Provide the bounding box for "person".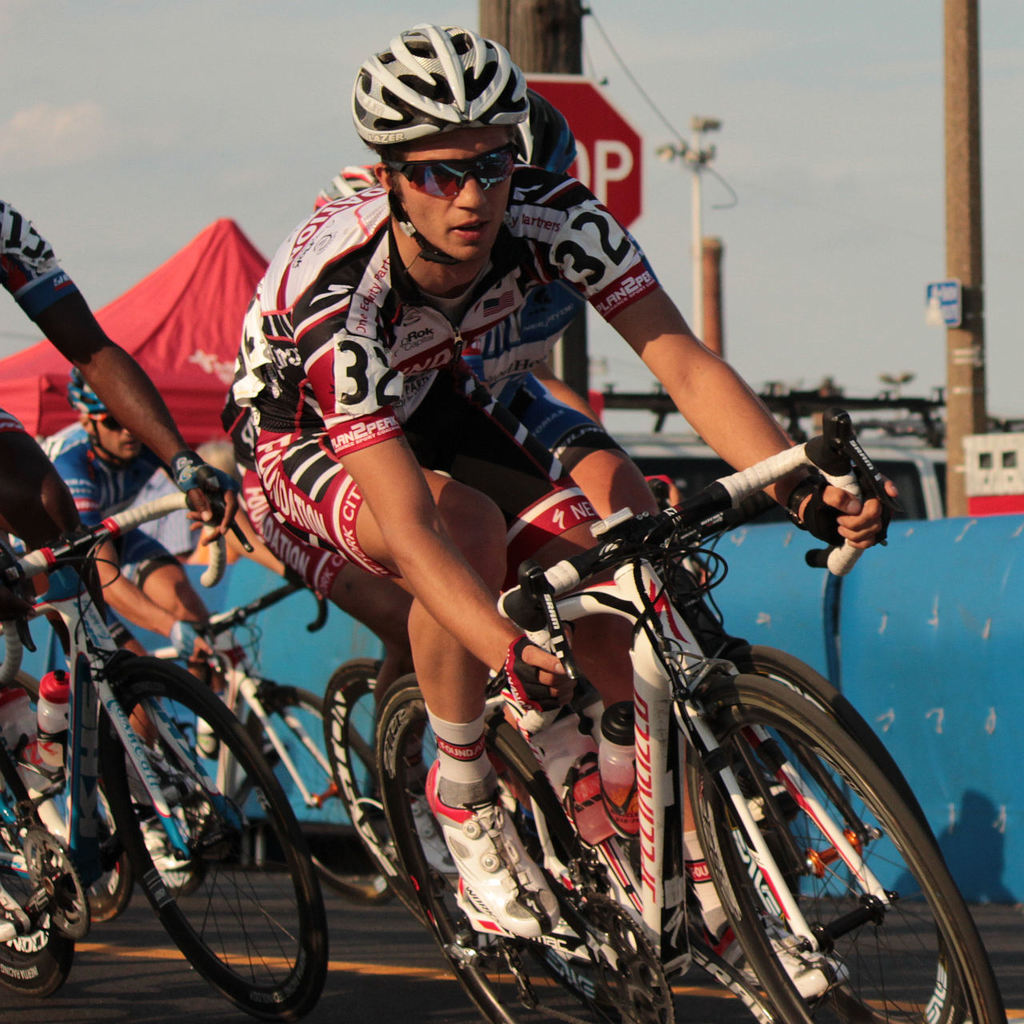
(0, 182, 231, 938).
